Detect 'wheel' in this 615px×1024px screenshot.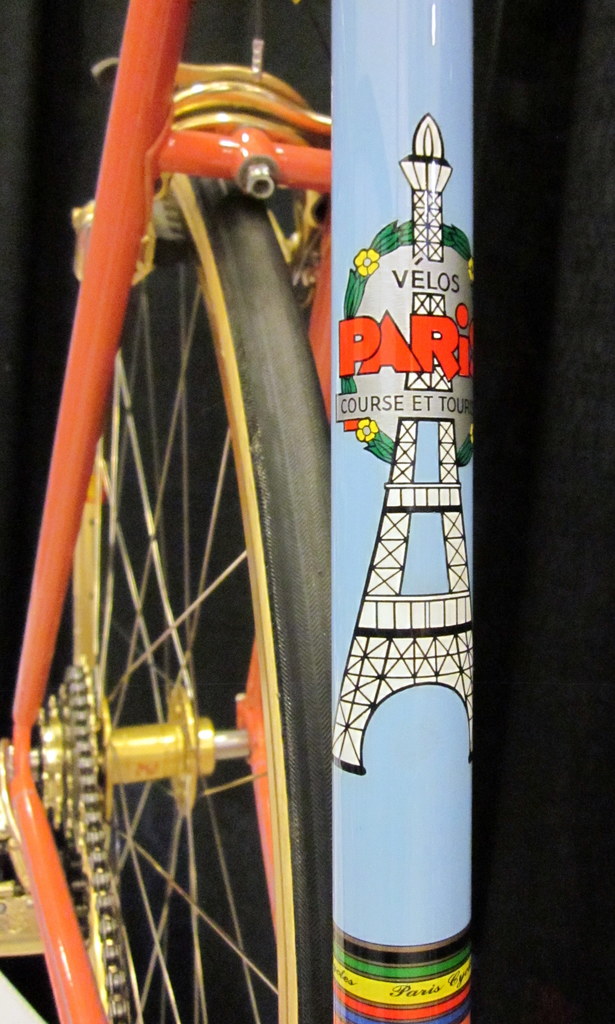
Detection: {"x1": 31, "y1": 111, "x2": 353, "y2": 1023}.
